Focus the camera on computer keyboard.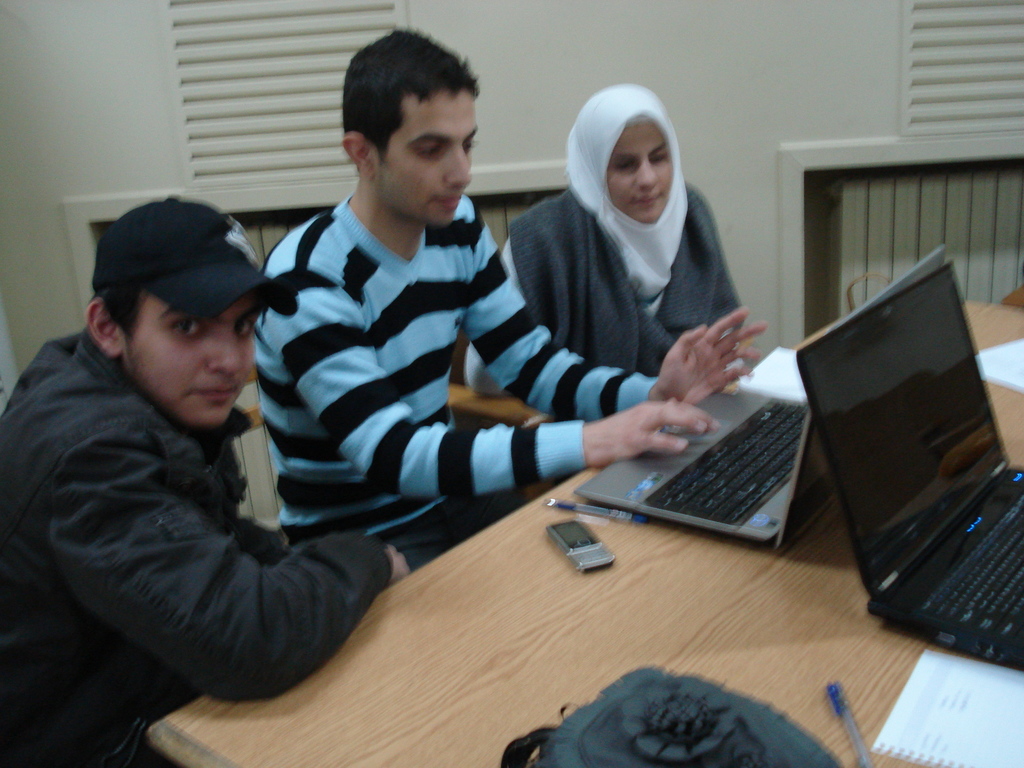
Focus region: x1=923, y1=492, x2=1023, y2=628.
